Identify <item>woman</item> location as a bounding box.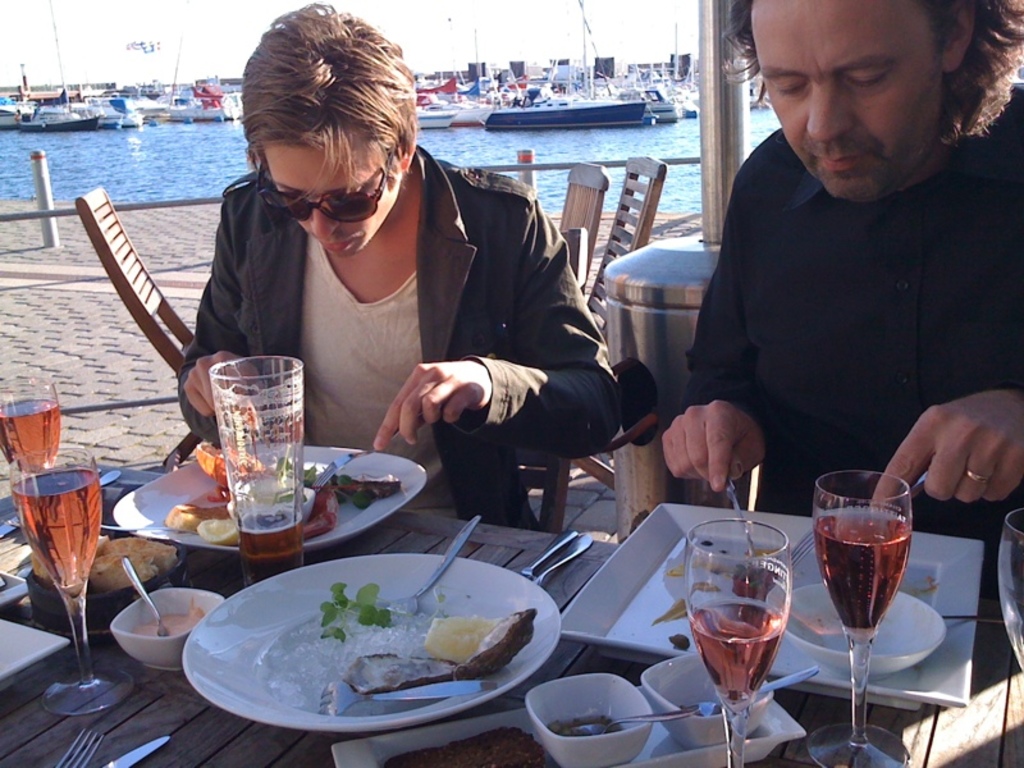
crop(182, 3, 621, 536).
